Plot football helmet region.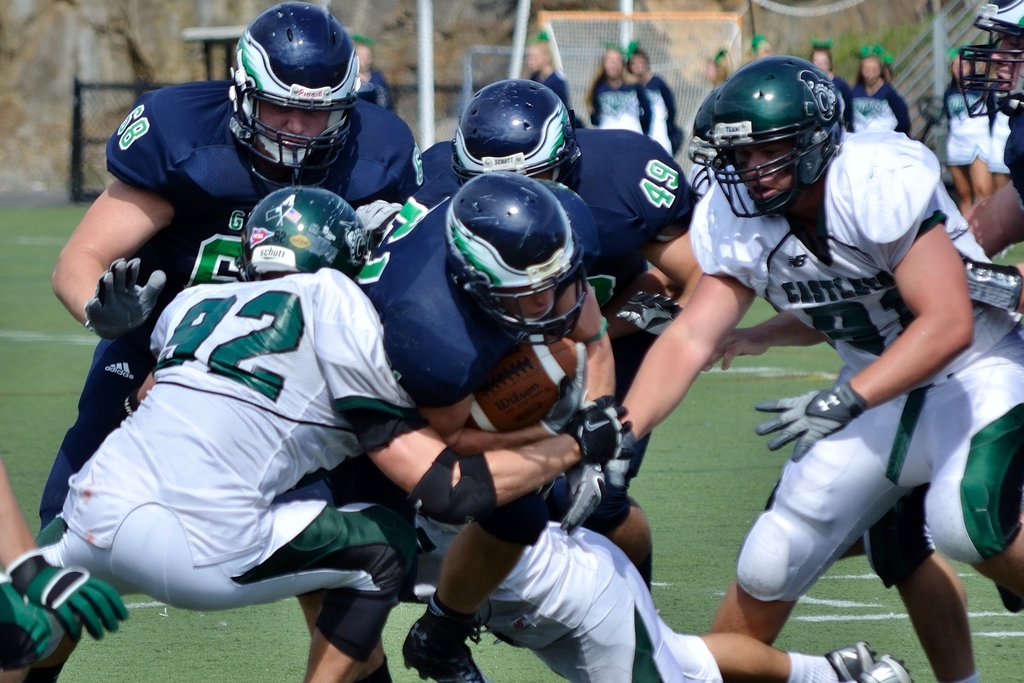
Plotted at region(684, 79, 717, 181).
